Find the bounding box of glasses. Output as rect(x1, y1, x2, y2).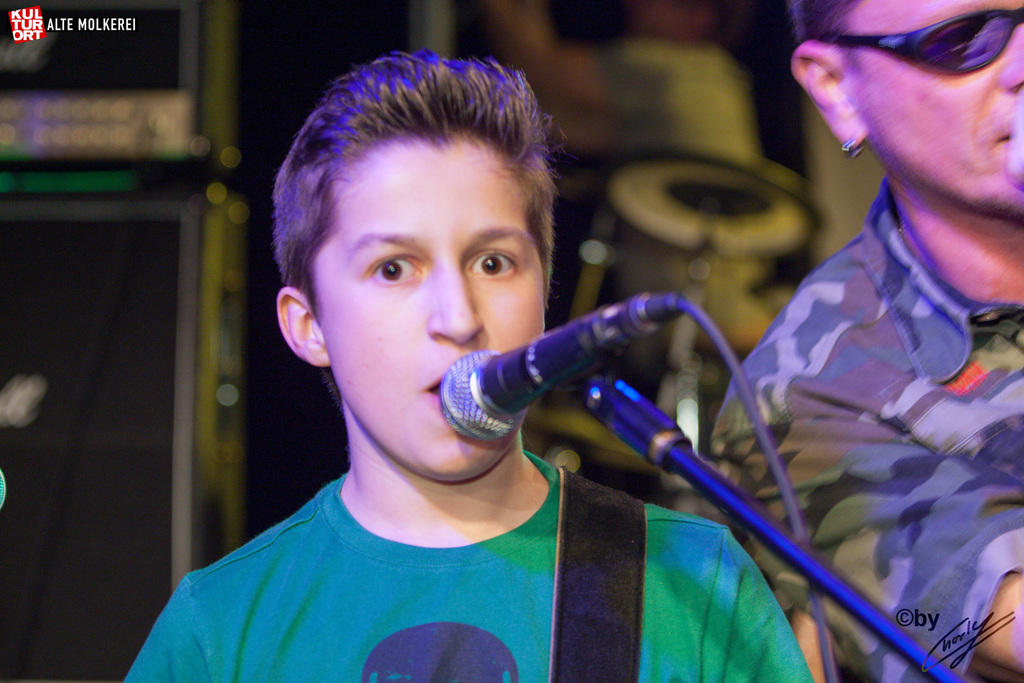
rect(803, 14, 1023, 75).
